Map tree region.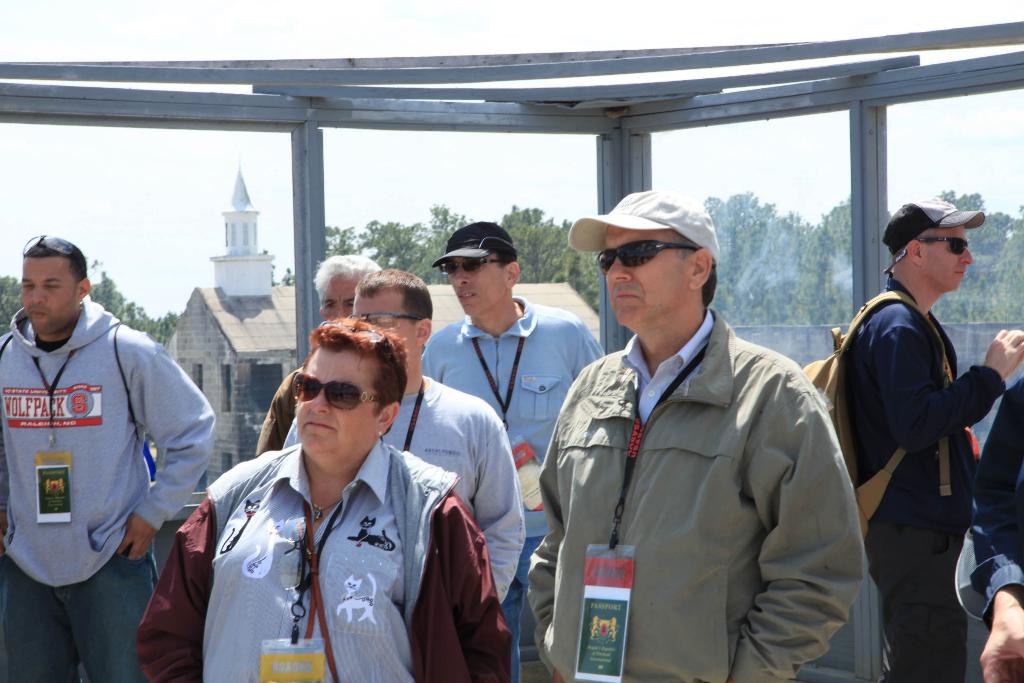
Mapped to 86:267:130:320.
